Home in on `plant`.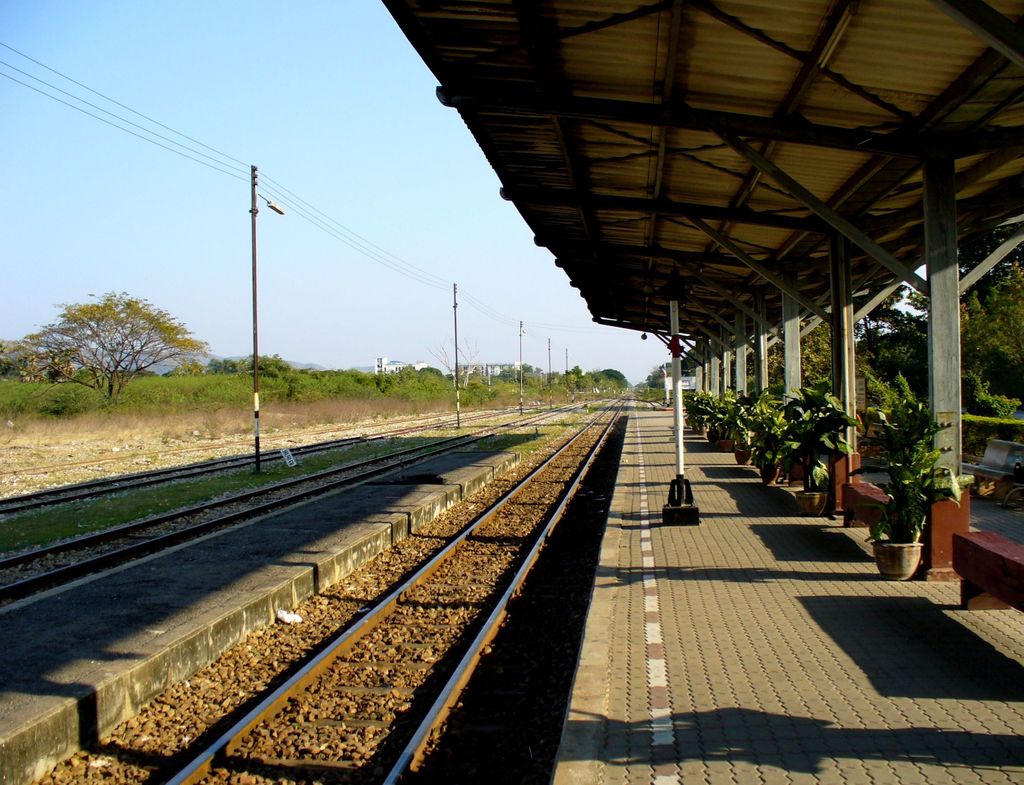
Homed in at (left=970, top=372, right=1018, bottom=418).
